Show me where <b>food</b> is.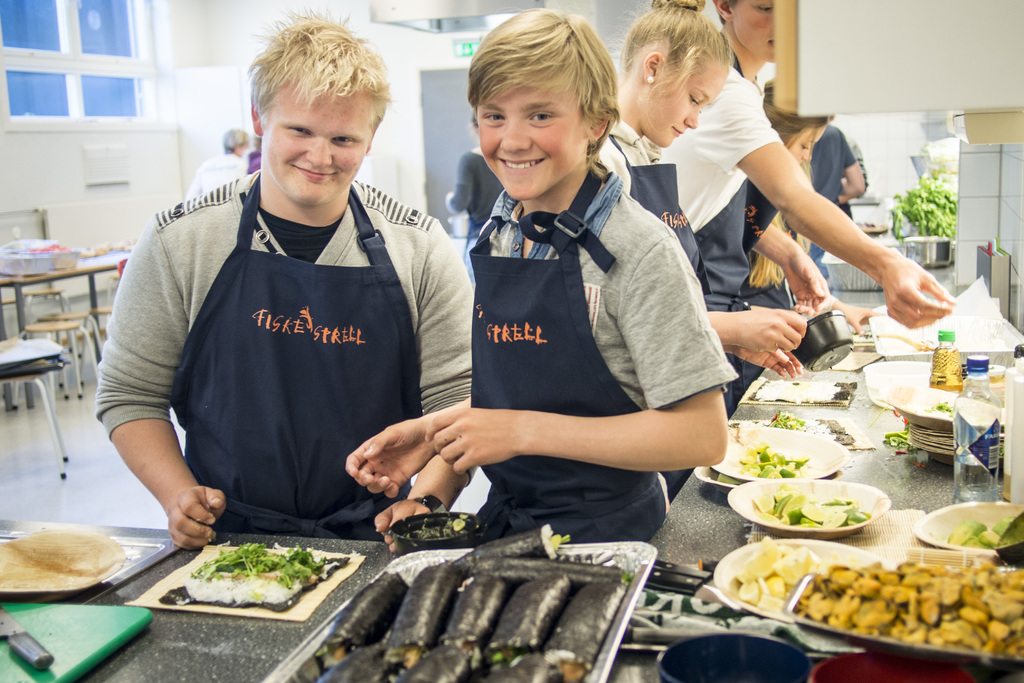
<b>food</b> is at (0,518,125,593).
